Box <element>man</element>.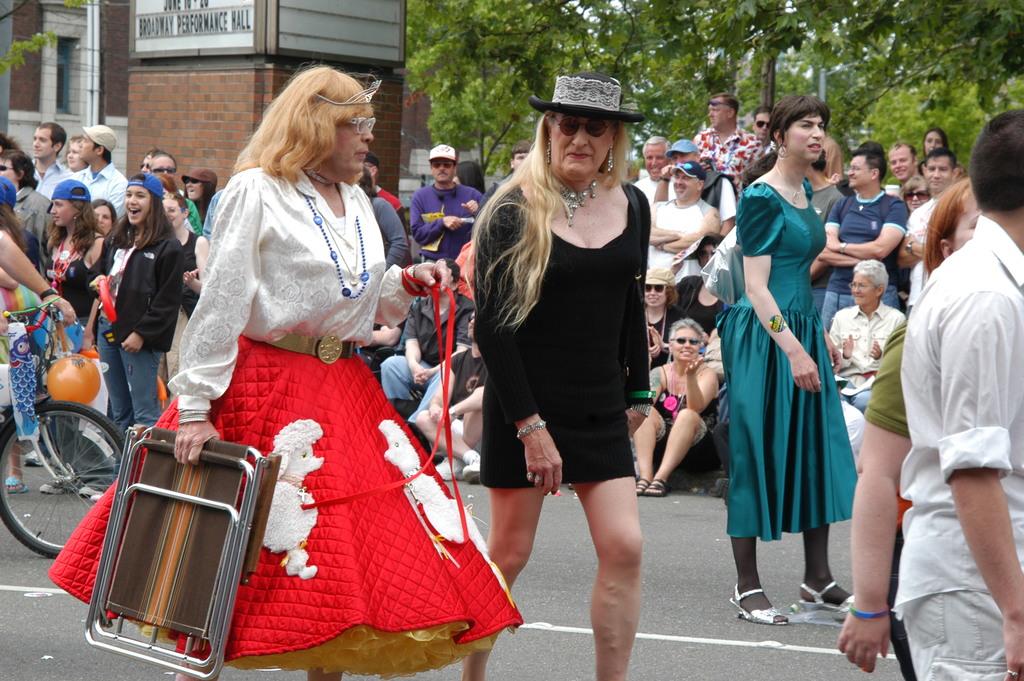
crop(644, 160, 728, 292).
